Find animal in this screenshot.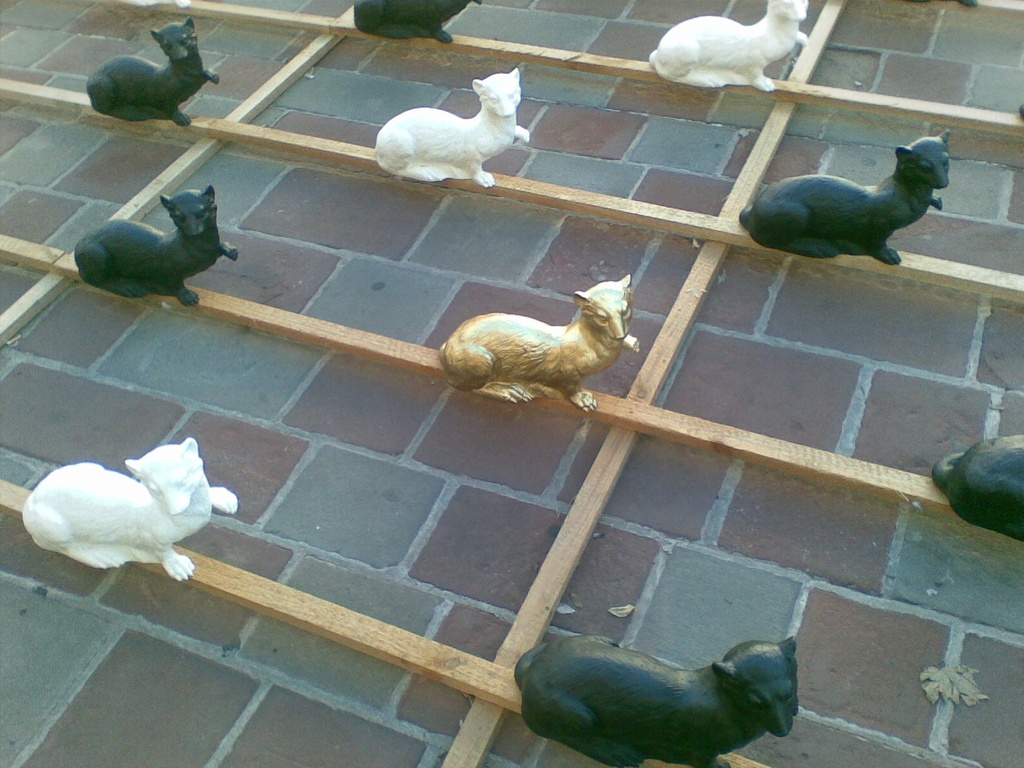
The bounding box for animal is select_region(87, 19, 220, 127).
